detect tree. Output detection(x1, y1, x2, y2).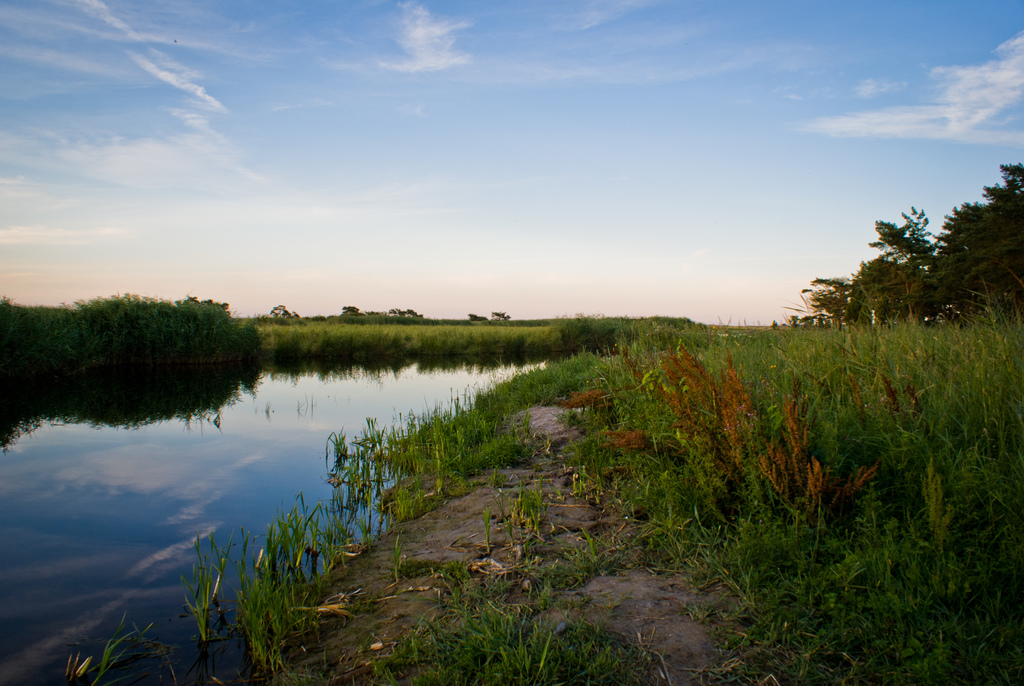
detection(0, 291, 262, 449).
